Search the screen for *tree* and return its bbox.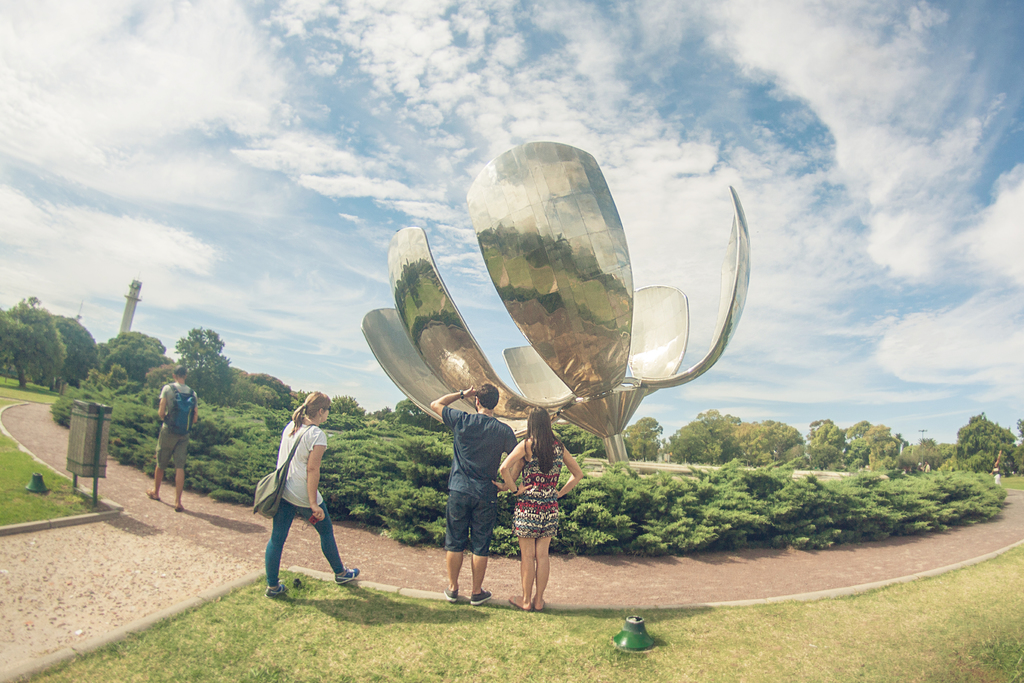
Found: <region>96, 328, 173, 386</region>.
